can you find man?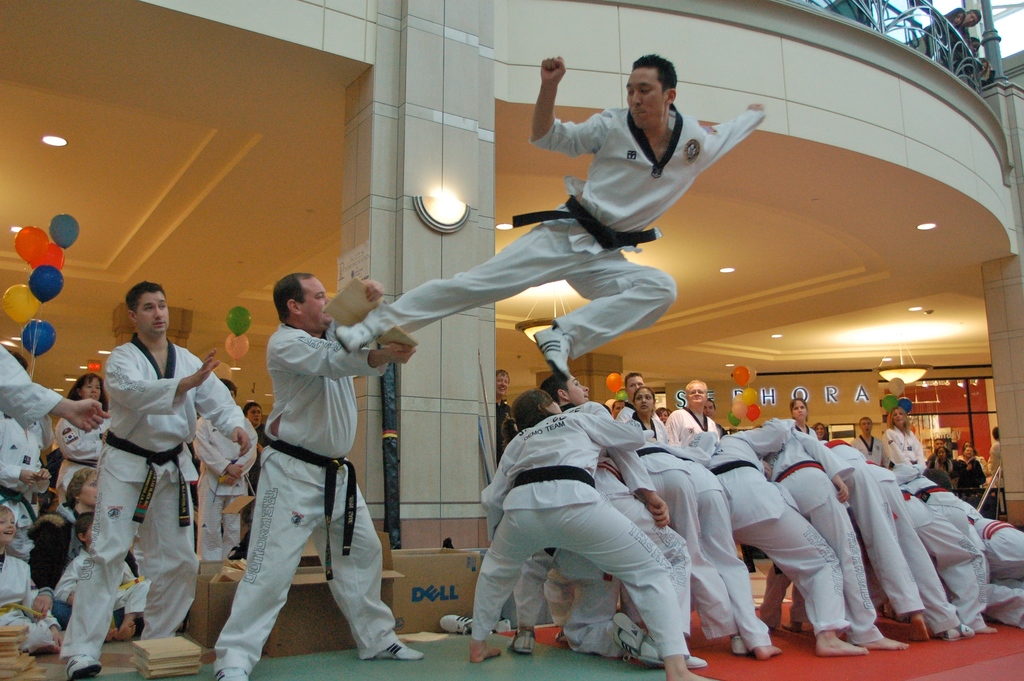
Yes, bounding box: crop(192, 377, 263, 563).
